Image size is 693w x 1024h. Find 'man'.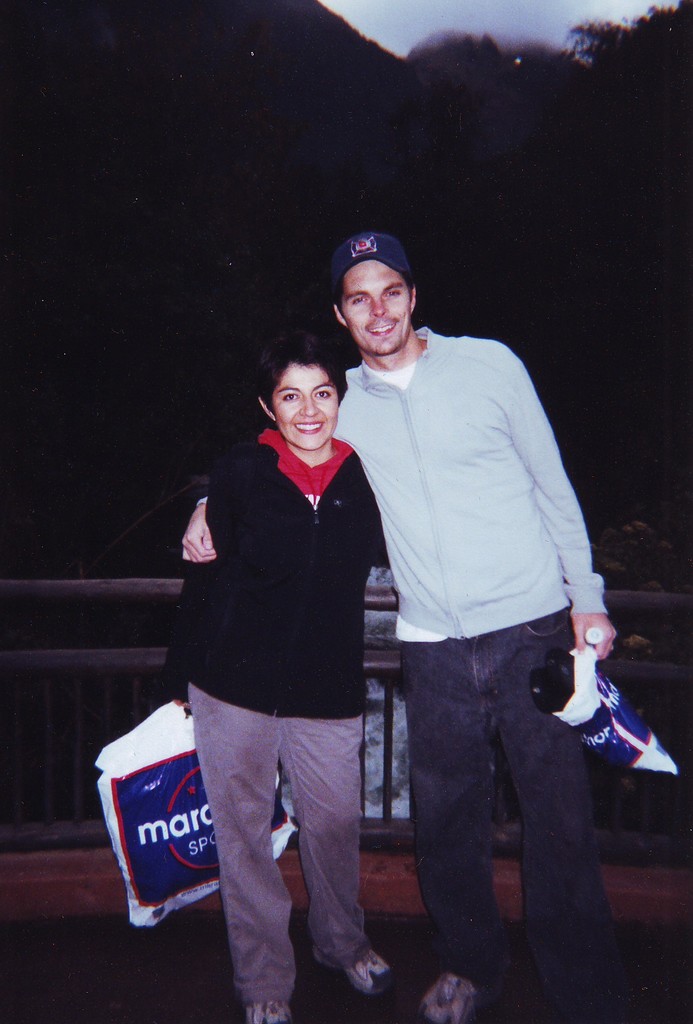
{"x1": 179, "y1": 227, "x2": 625, "y2": 1021}.
